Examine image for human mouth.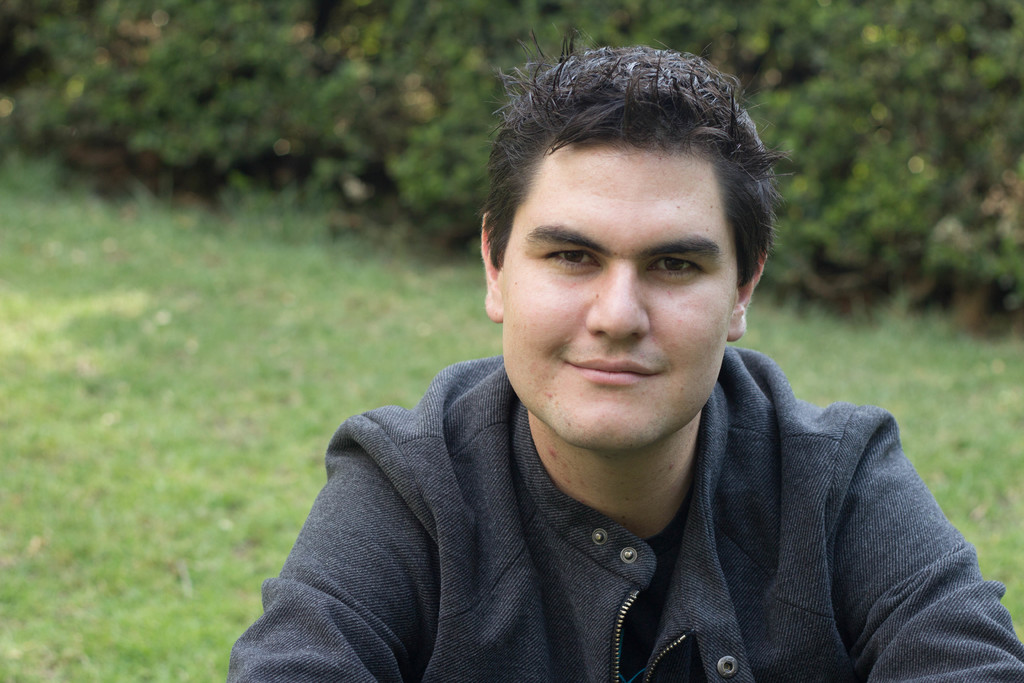
Examination result: BBox(563, 358, 663, 390).
